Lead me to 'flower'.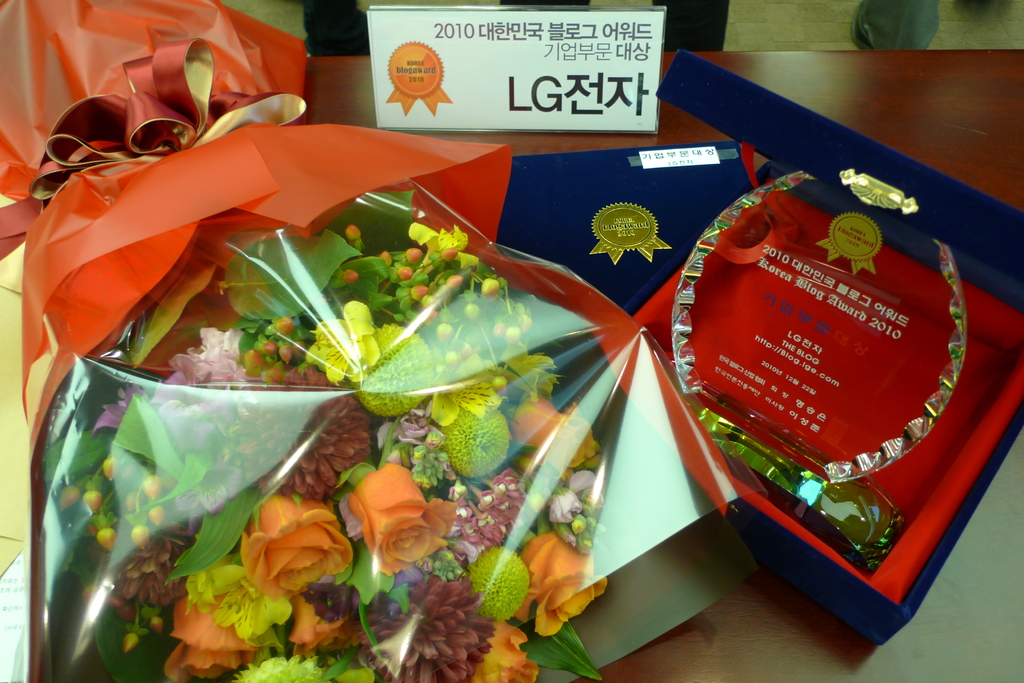
Lead to 235,492,352,584.
